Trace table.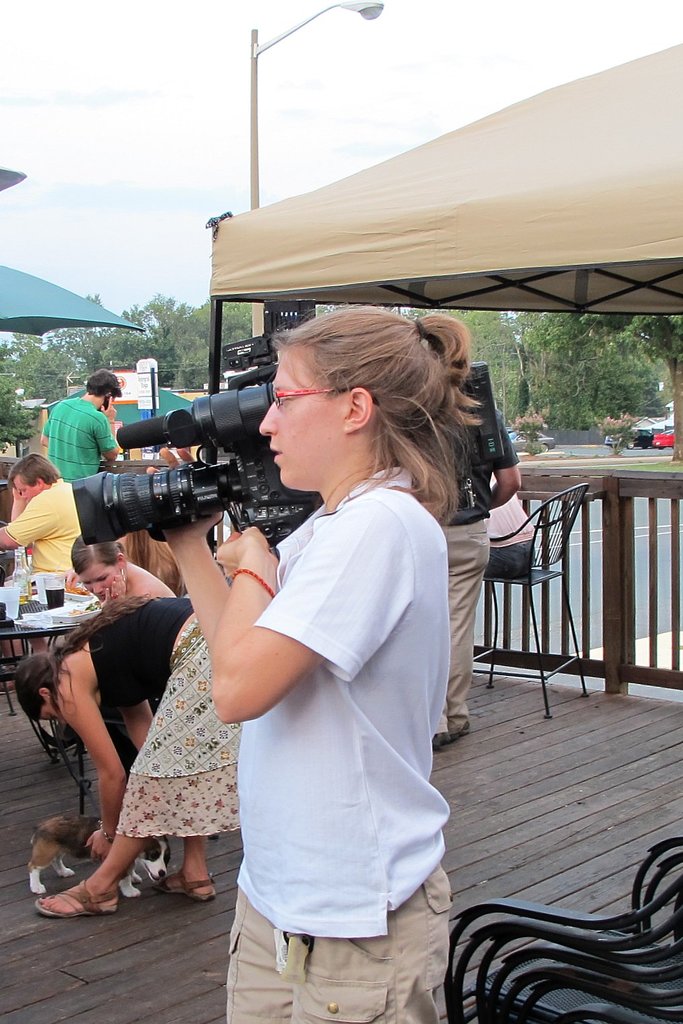
Traced to 0/591/97/806.
